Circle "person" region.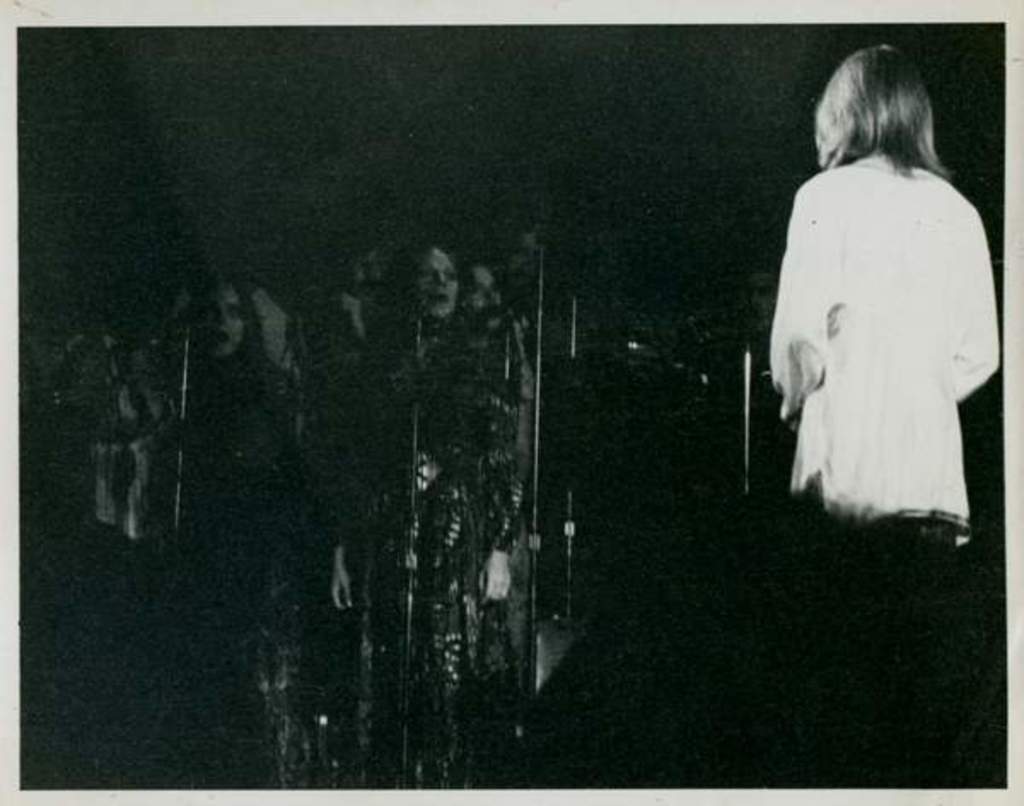
Region: crop(142, 263, 317, 787).
